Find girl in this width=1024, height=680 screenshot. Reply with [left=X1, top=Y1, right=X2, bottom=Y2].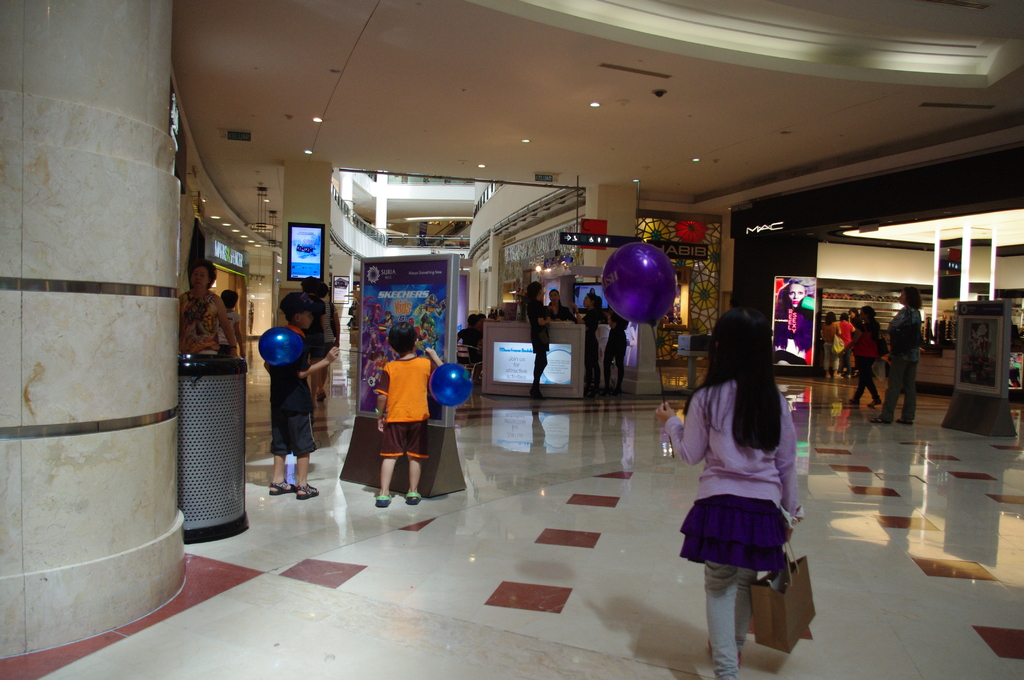
[left=824, top=309, right=844, bottom=375].
